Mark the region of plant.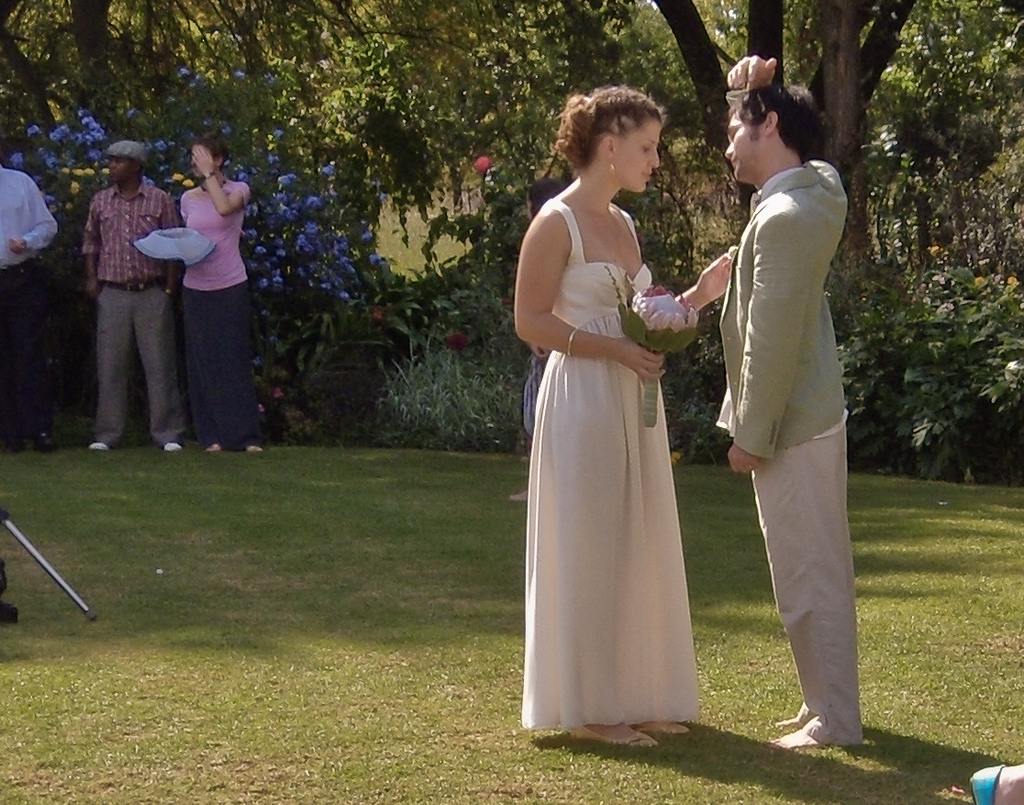
Region: [x1=413, y1=144, x2=518, y2=302].
